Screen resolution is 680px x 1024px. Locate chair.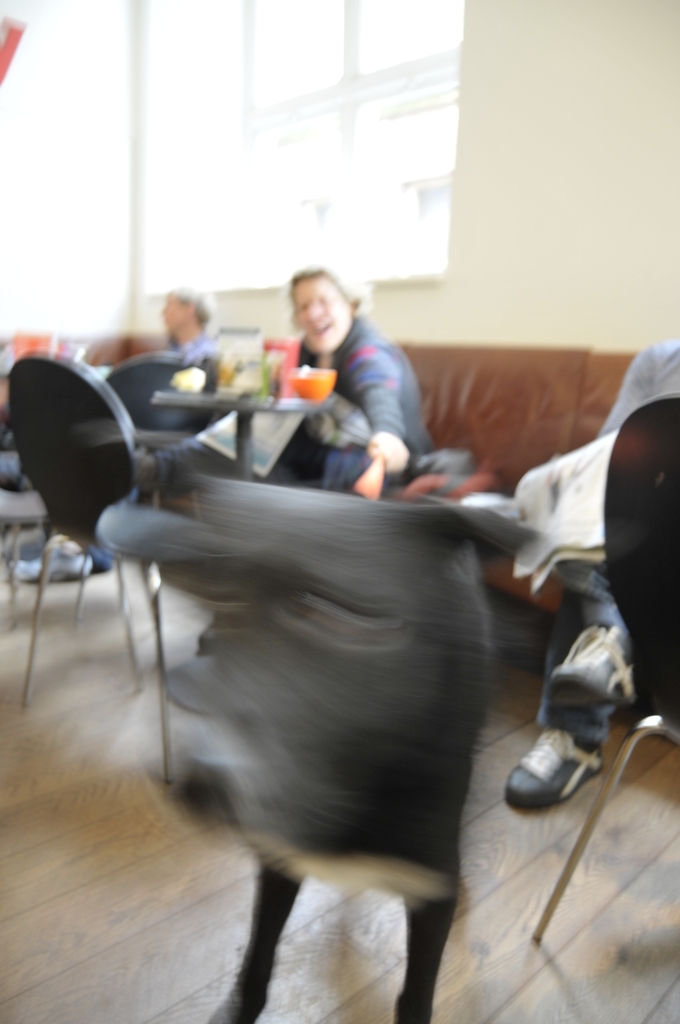
[left=55, top=353, right=218, bottom=613].
